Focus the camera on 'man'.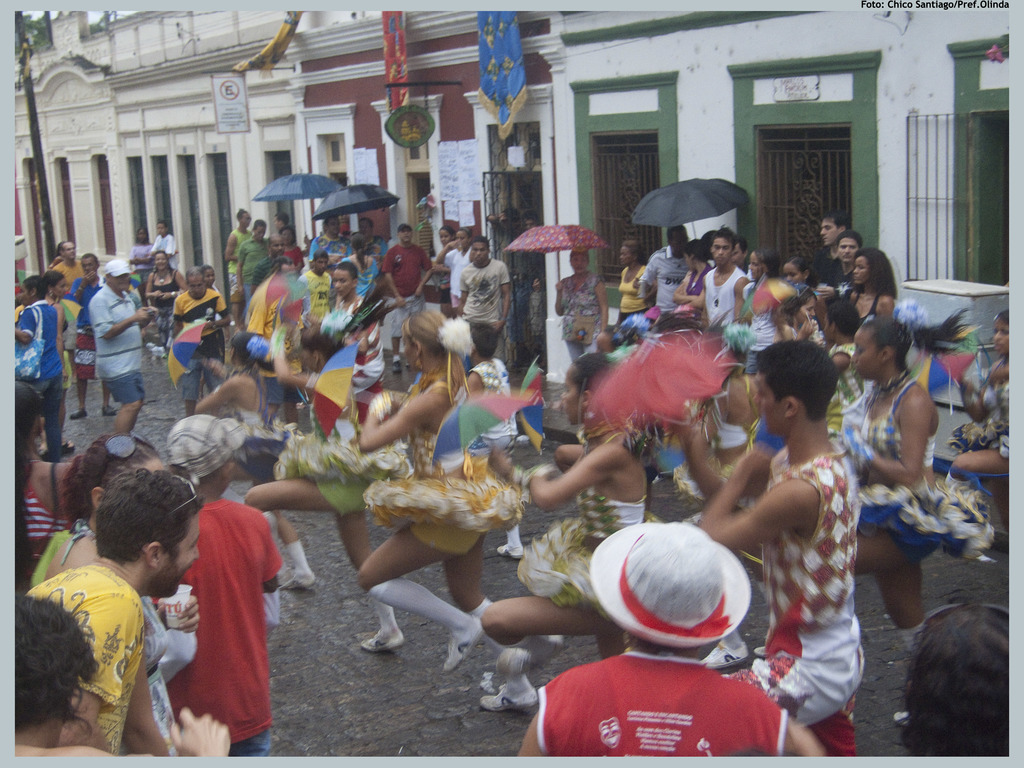
Focus region: [639,224,695,323].
